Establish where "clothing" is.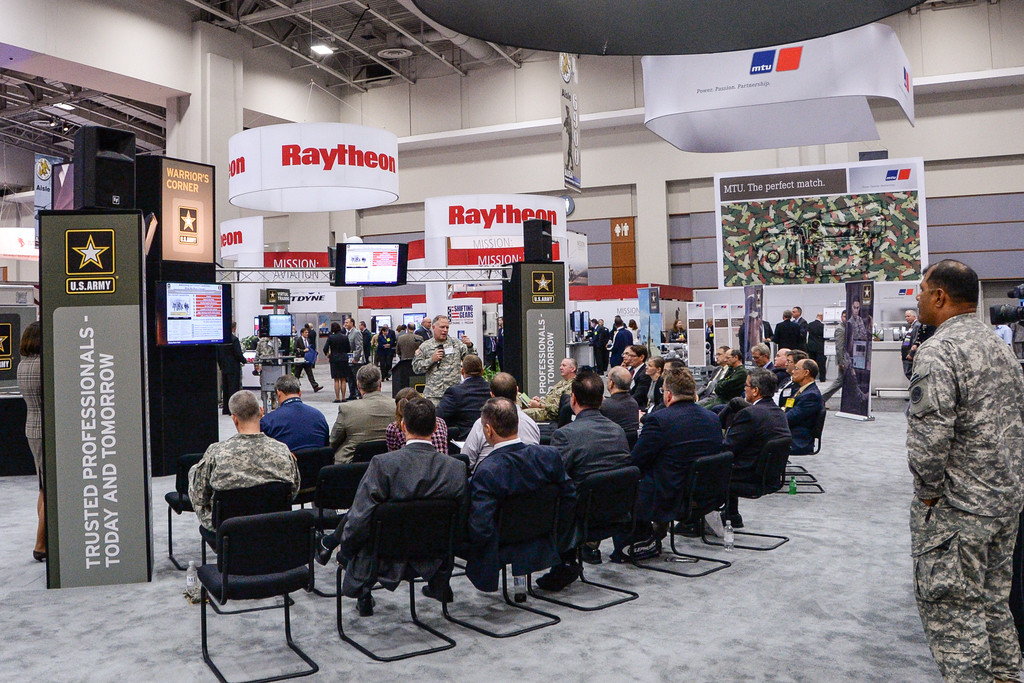
Established at 819 325 851 400.
